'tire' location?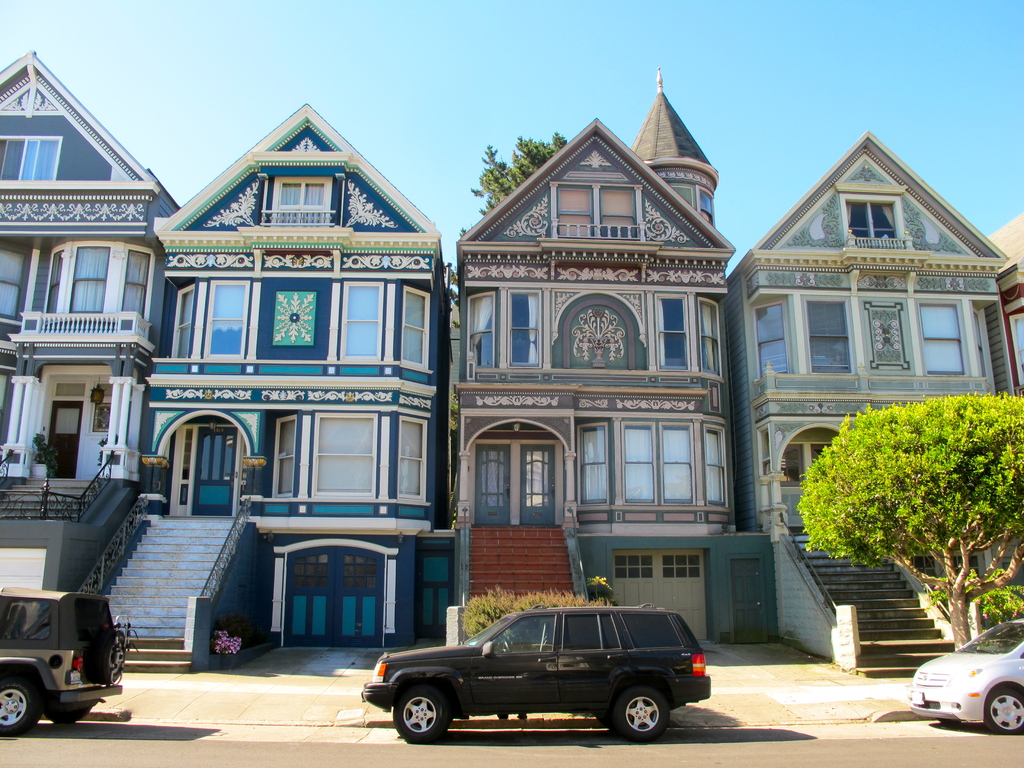
bbox=[44, 691, 99, 726]
